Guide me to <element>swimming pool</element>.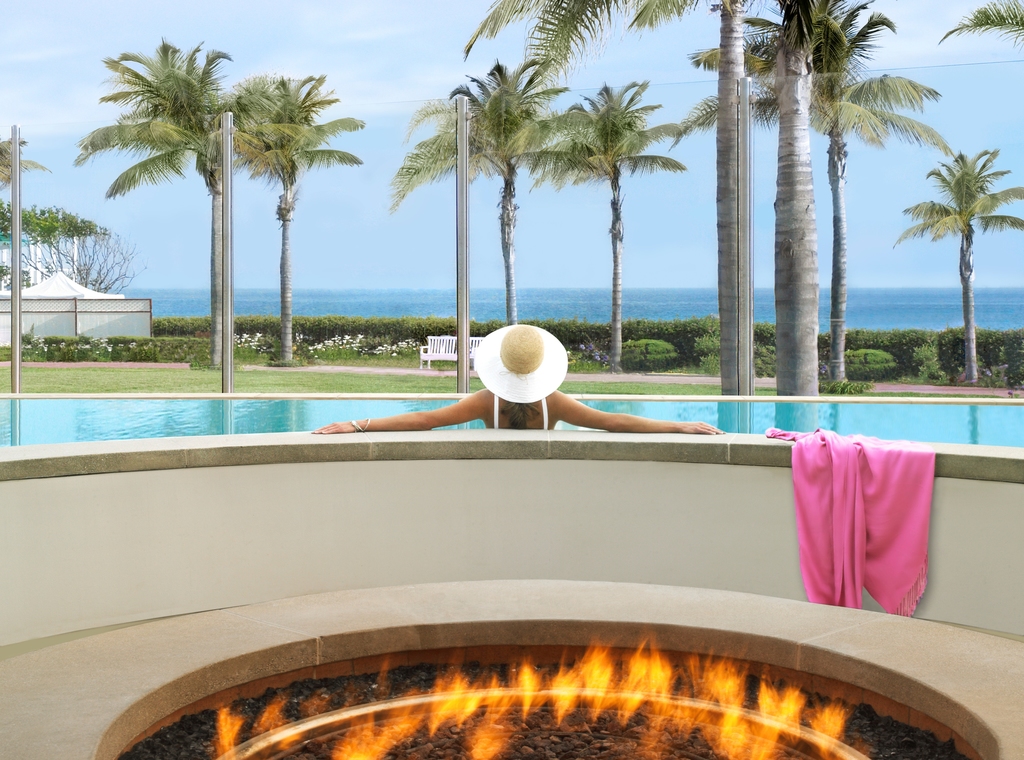
Guidance: [x1=0, y1=394, x2=1023, y2=447].
